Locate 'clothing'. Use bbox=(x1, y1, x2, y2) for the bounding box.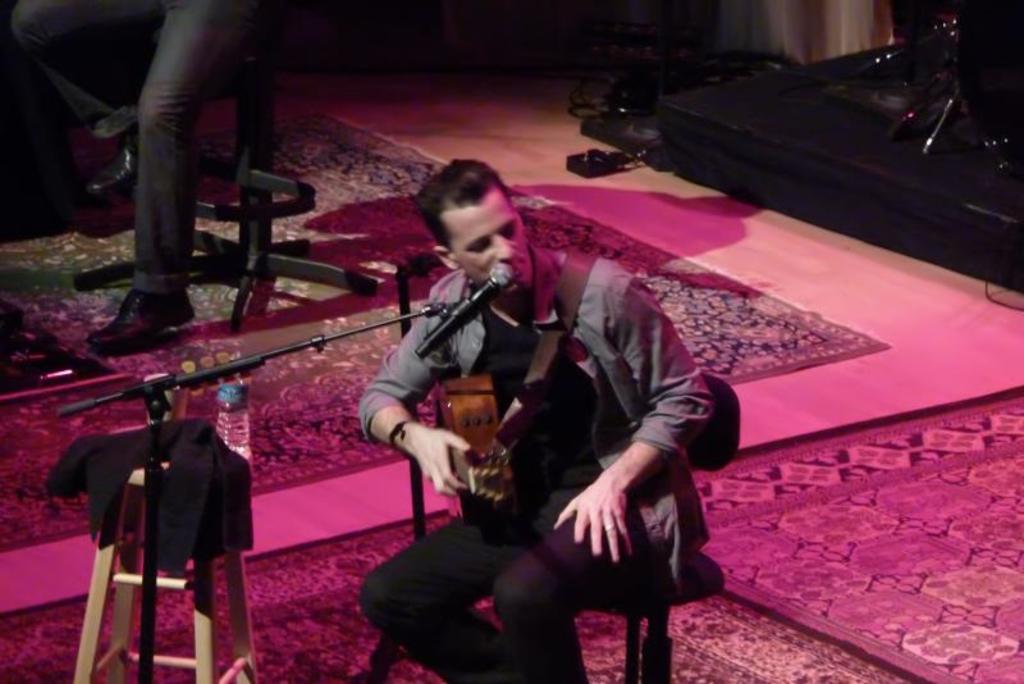
bbox=(381, 210, 750, 643).
